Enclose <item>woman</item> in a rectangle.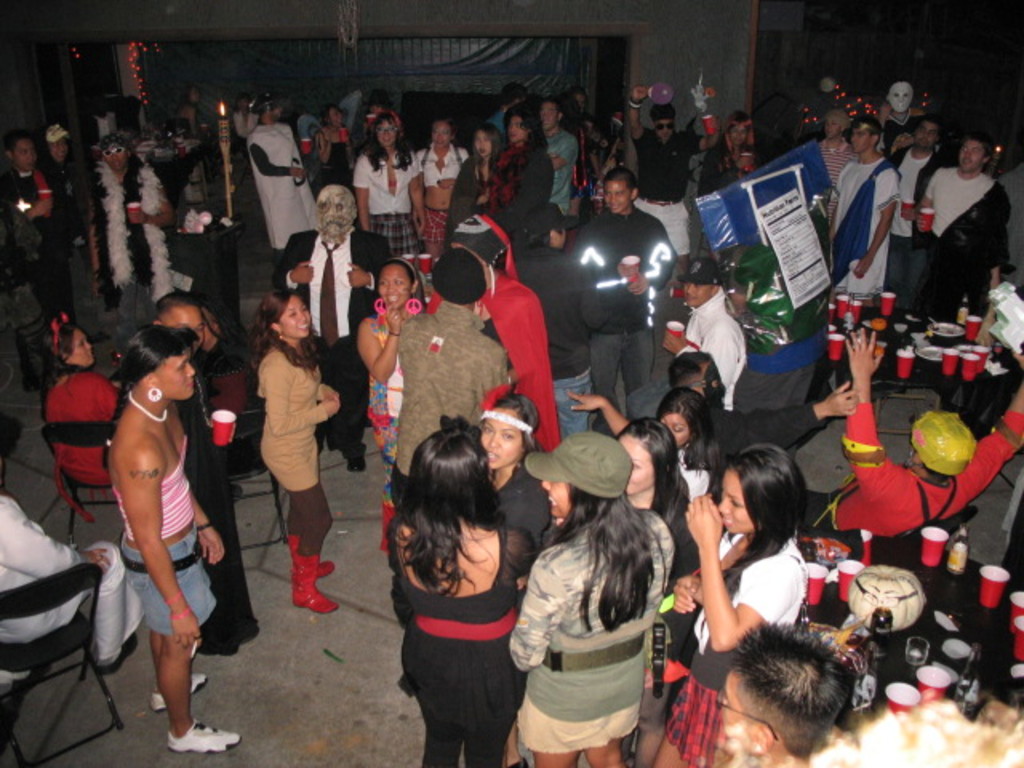
<region>488, 107, 555, 222</region>.
